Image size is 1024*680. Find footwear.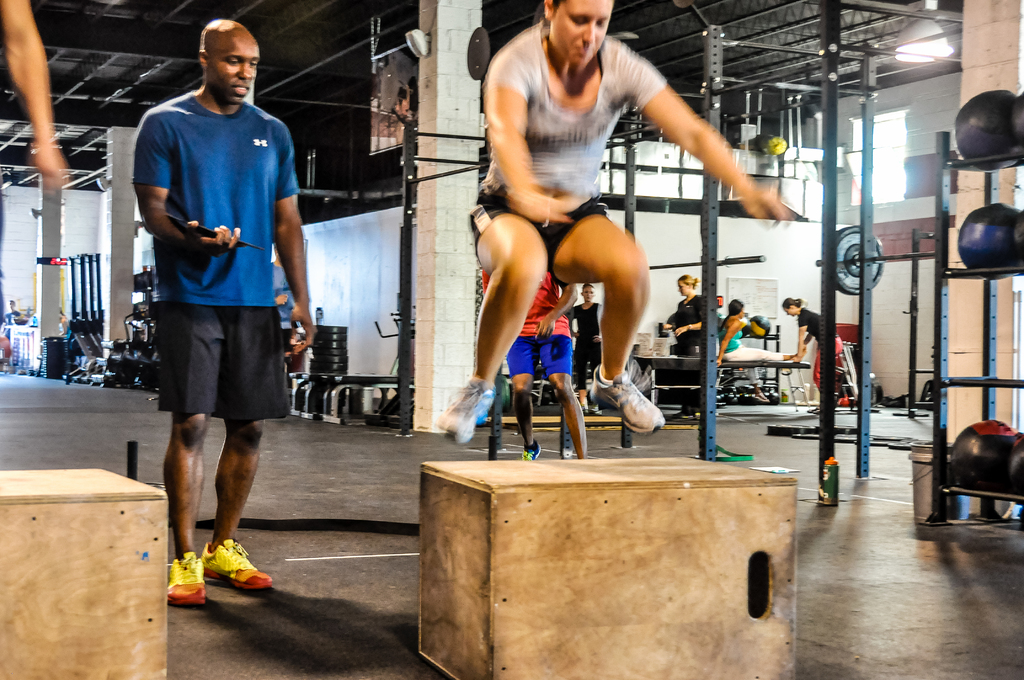
region(755, 385, 765, 403).
